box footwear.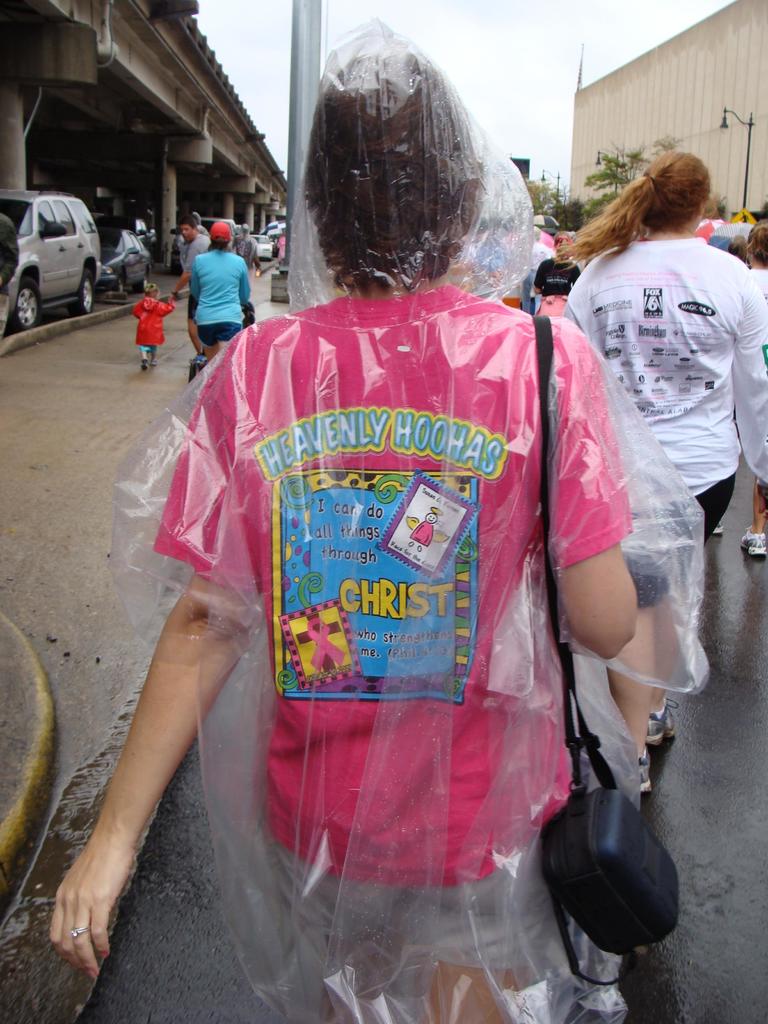
crop(149, 357, 158, 367).
